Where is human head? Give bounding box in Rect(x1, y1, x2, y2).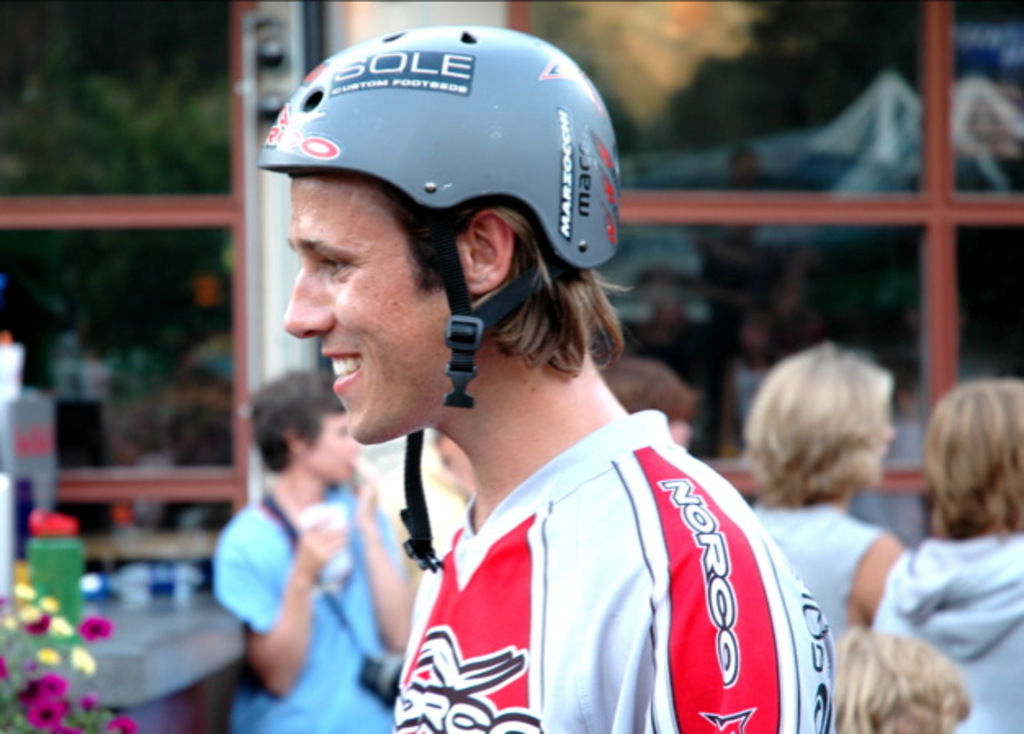
Rect(244, 365, 358, 489).
